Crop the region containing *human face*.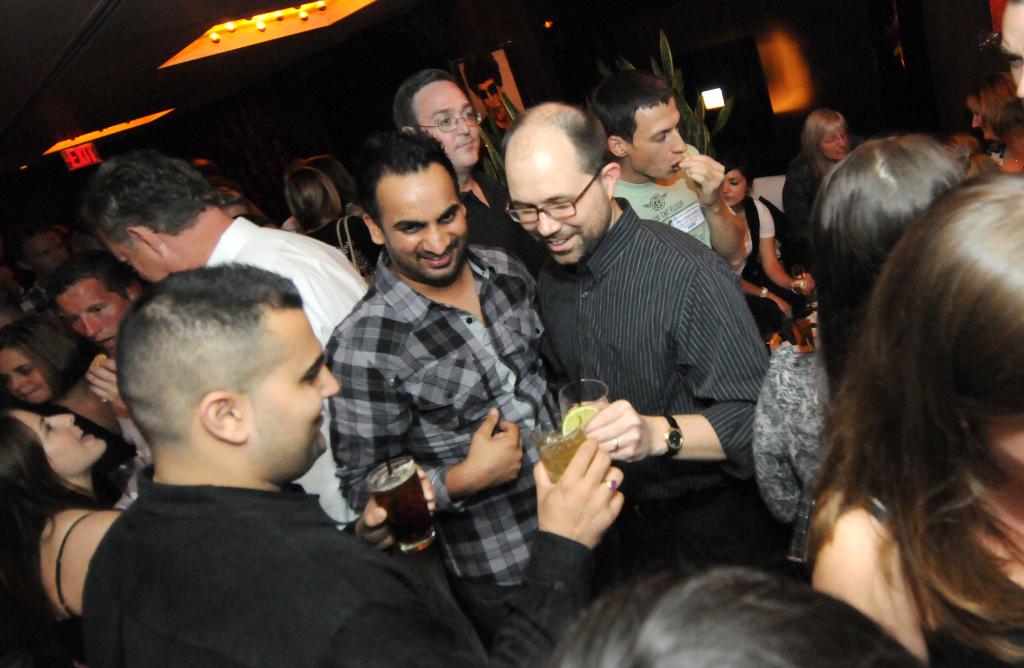
Crop region: left=506, top=165, right=611, bottom=260.
